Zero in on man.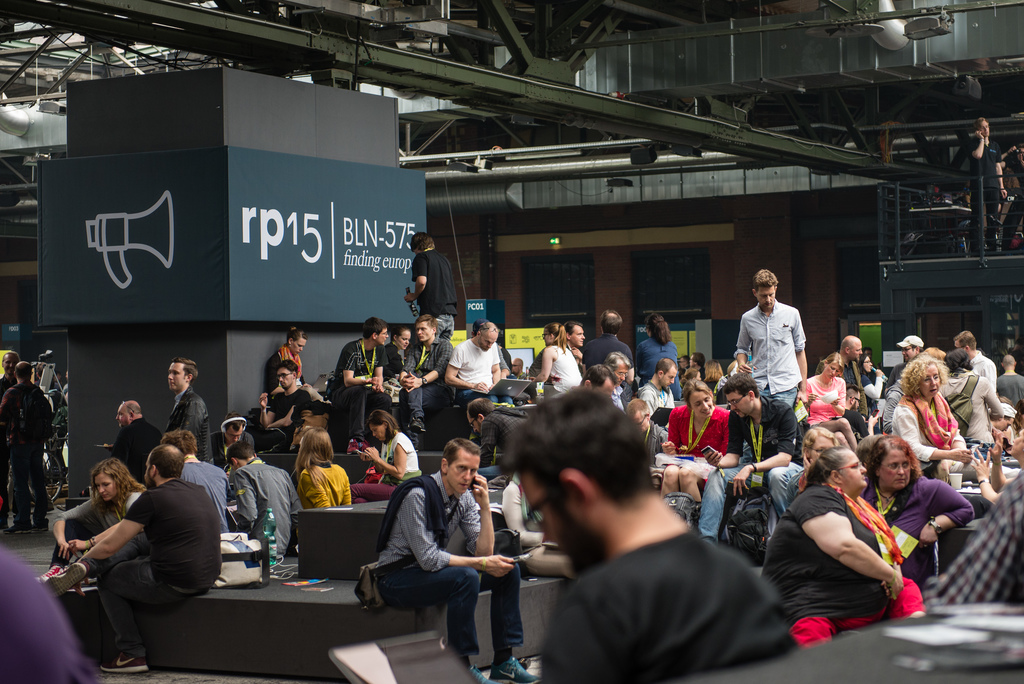
Zeroed in: {"x1": 44, "y1": 445, "x2": 225, "y2": 683}.
